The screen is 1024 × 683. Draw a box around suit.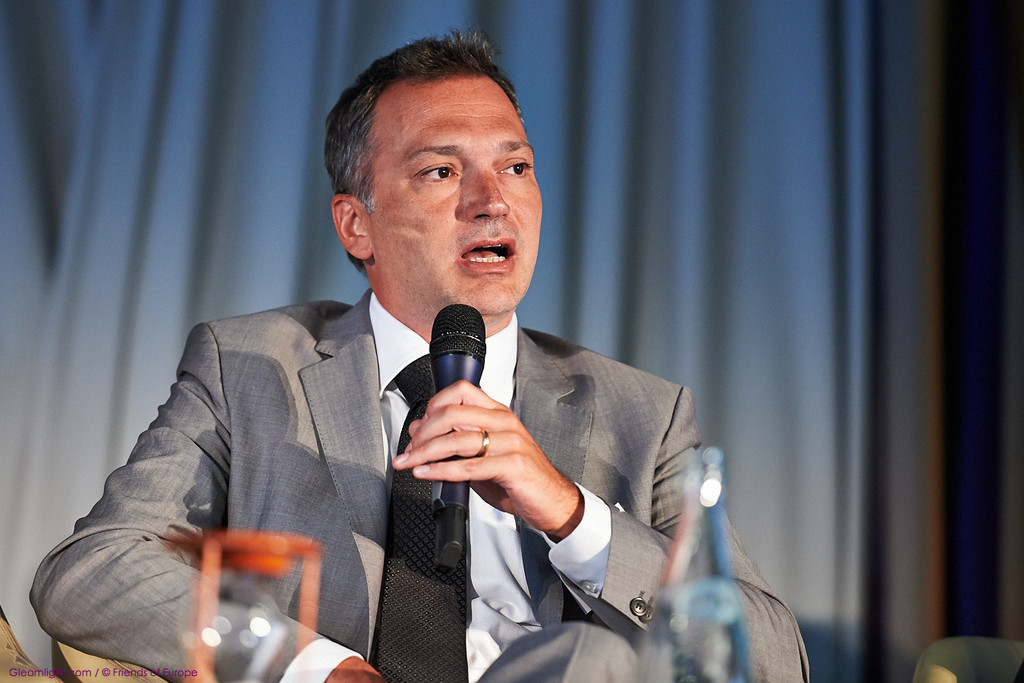
(74,254,726,650).
